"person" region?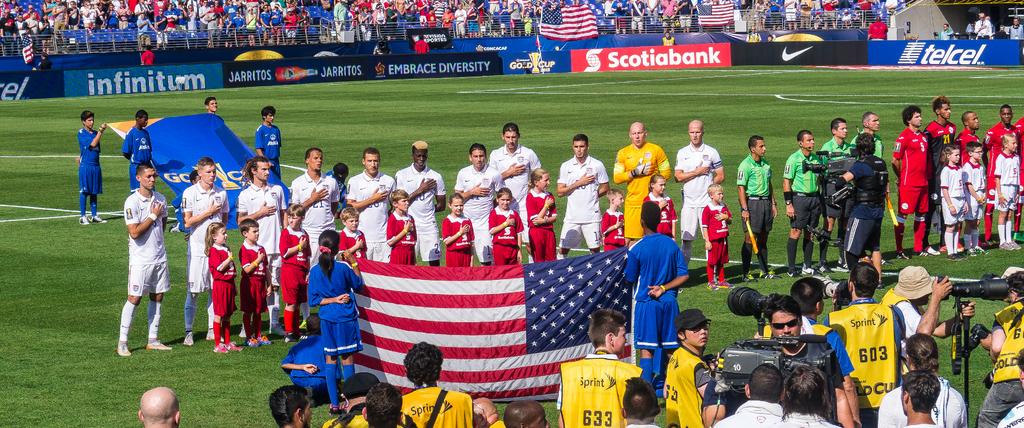
bbox(116, 153, 171, 356)
